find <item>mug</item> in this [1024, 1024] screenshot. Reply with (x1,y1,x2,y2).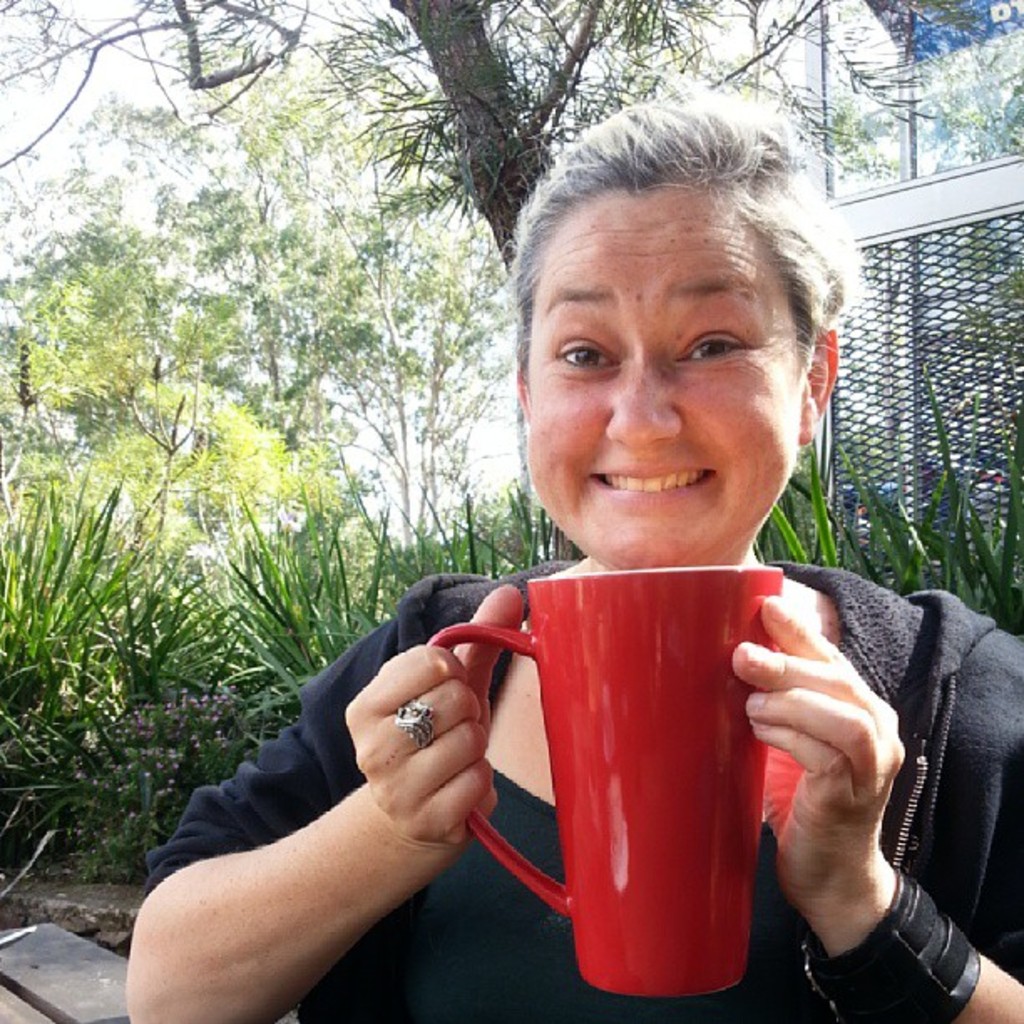
(423,569,788,999).
